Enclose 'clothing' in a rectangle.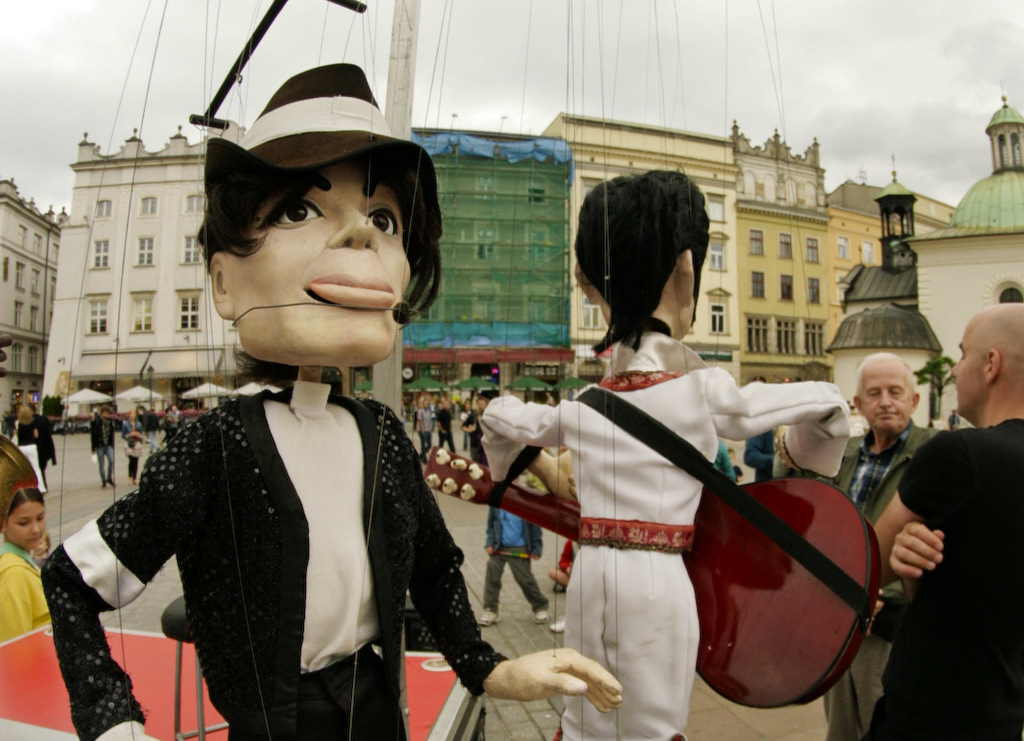
[x1=0, y1=540, x2=61, y2=636].
